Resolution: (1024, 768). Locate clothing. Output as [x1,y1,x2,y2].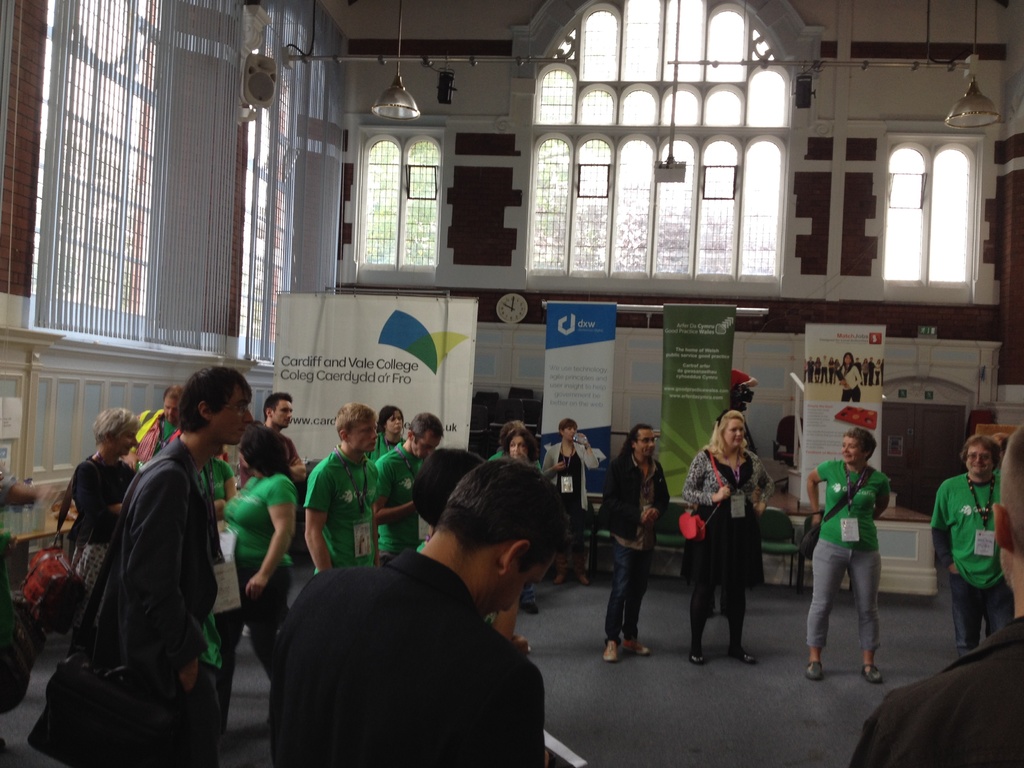
[80,430,212,767].
